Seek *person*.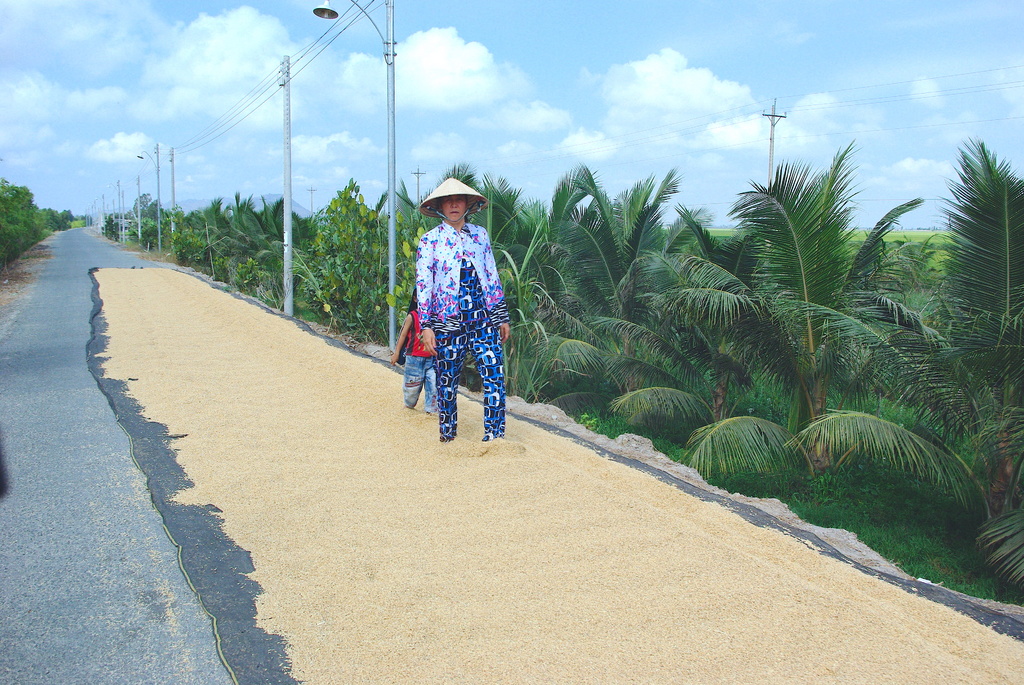
x1=409 y1=160 x2=513 y2=434.
